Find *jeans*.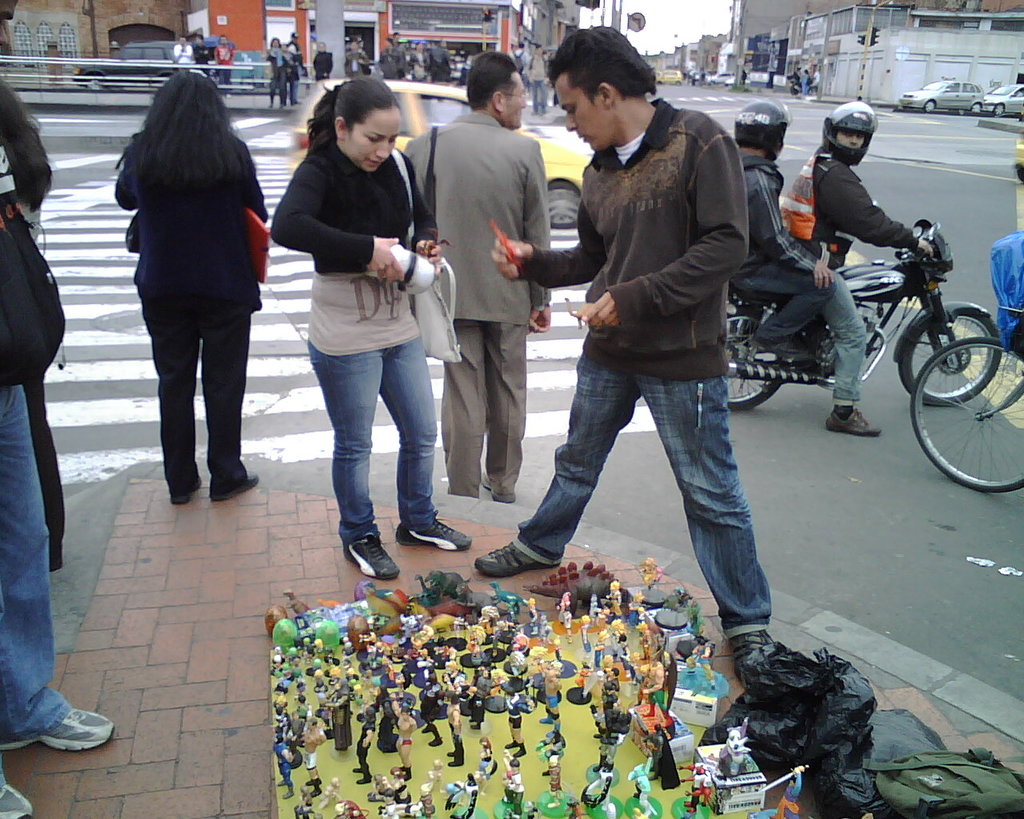
region(818, 268, 866, 404).
